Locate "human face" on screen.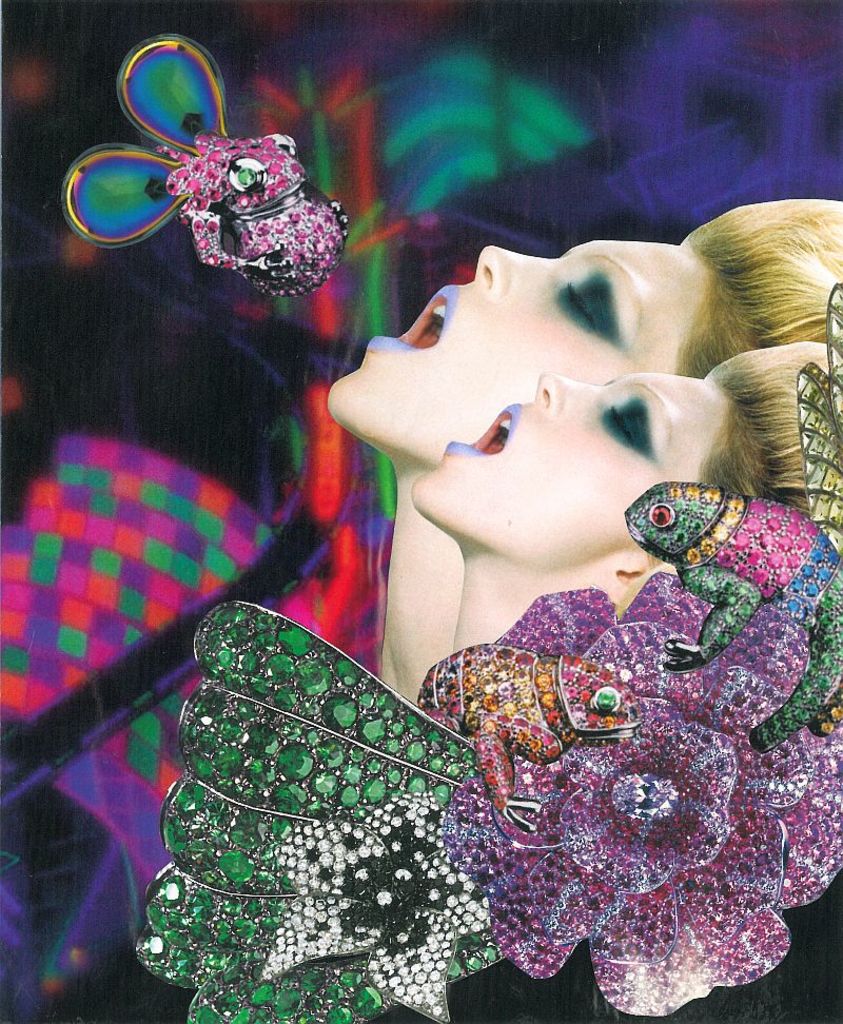
On screen at [left=397, top=362, right=723, bottom=559].
